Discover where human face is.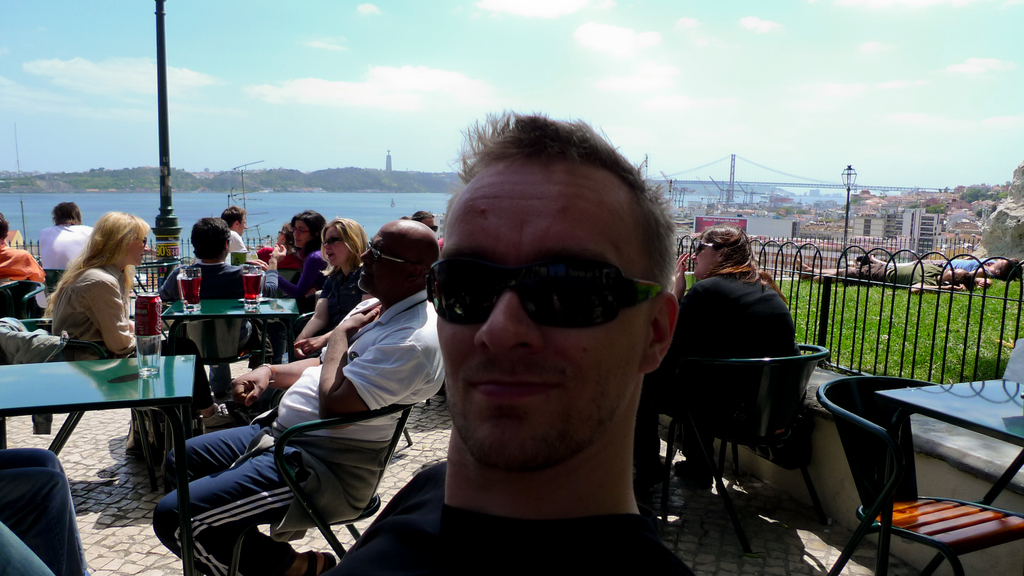
Discovered at Rect(285, 216, 309, 251).
